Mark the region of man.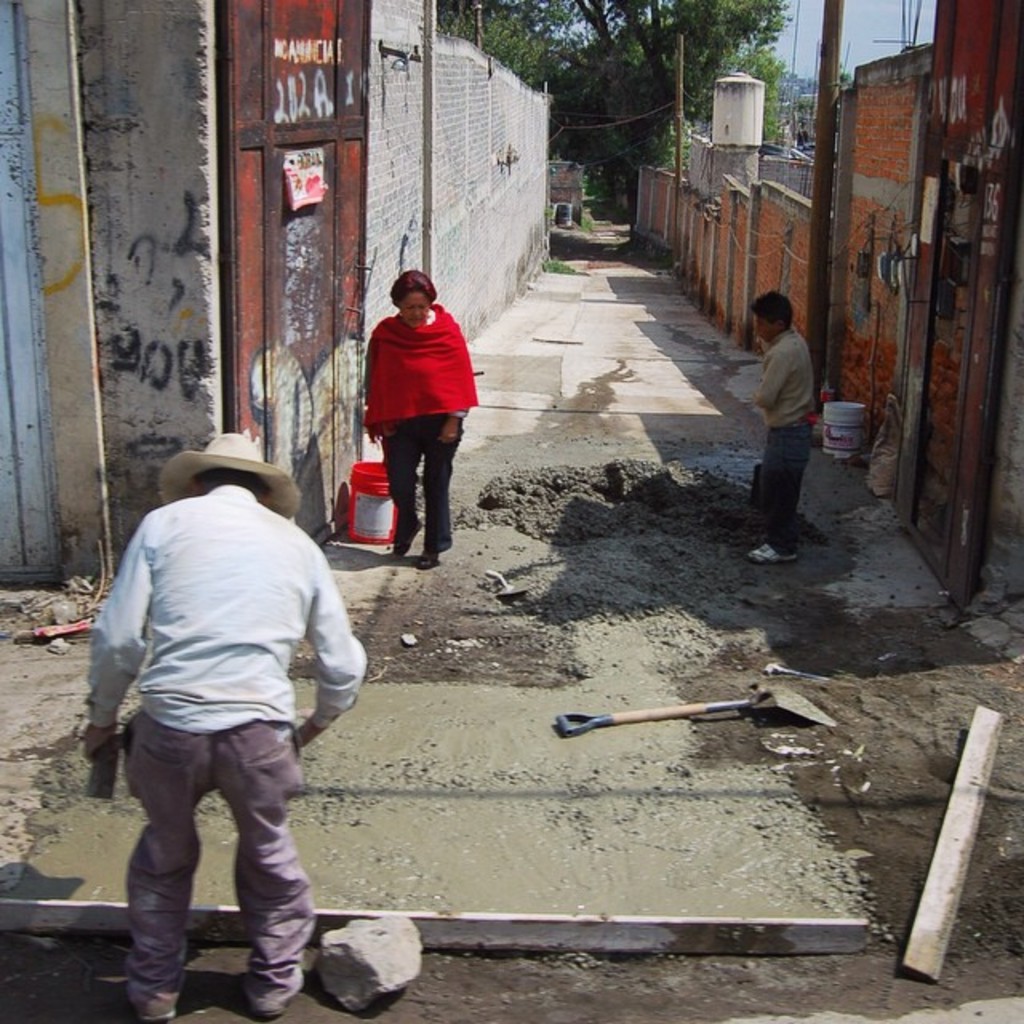
Region: 750 288 814 560.
